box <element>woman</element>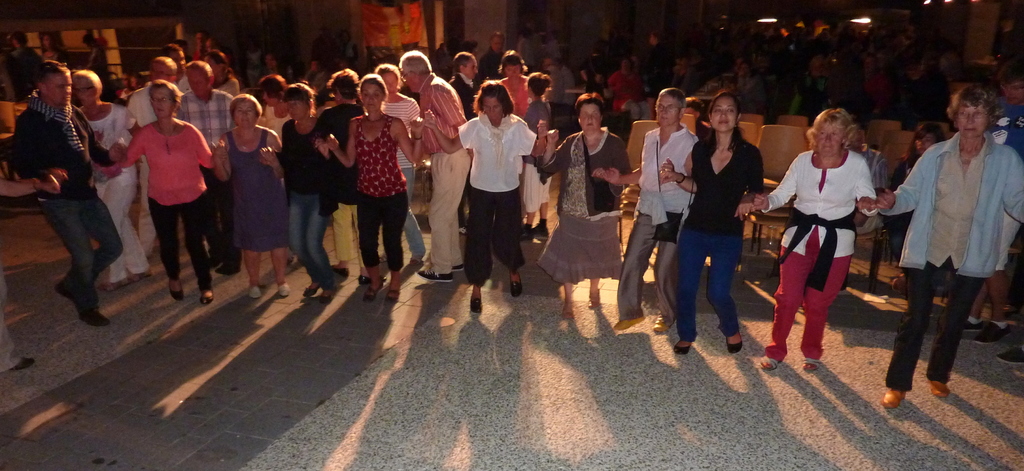
(550,92,622,320)
